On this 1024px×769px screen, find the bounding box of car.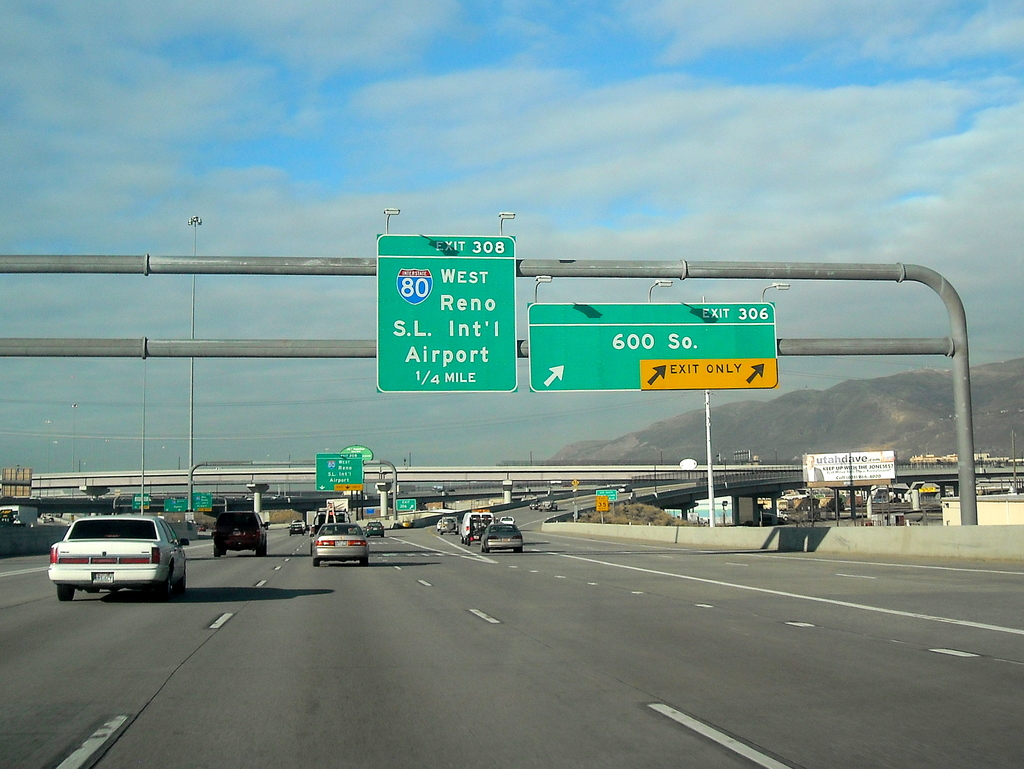
Bounding box: <box>442,517,456,535</box>.
